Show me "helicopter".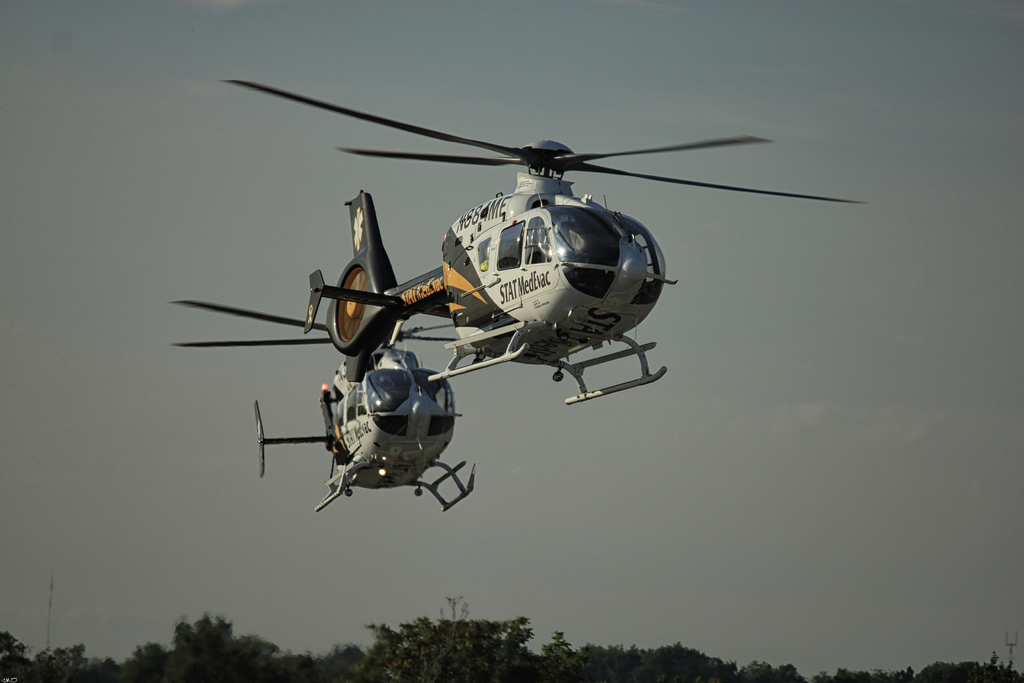
"helicopter" is here: [221,80,869,405].
